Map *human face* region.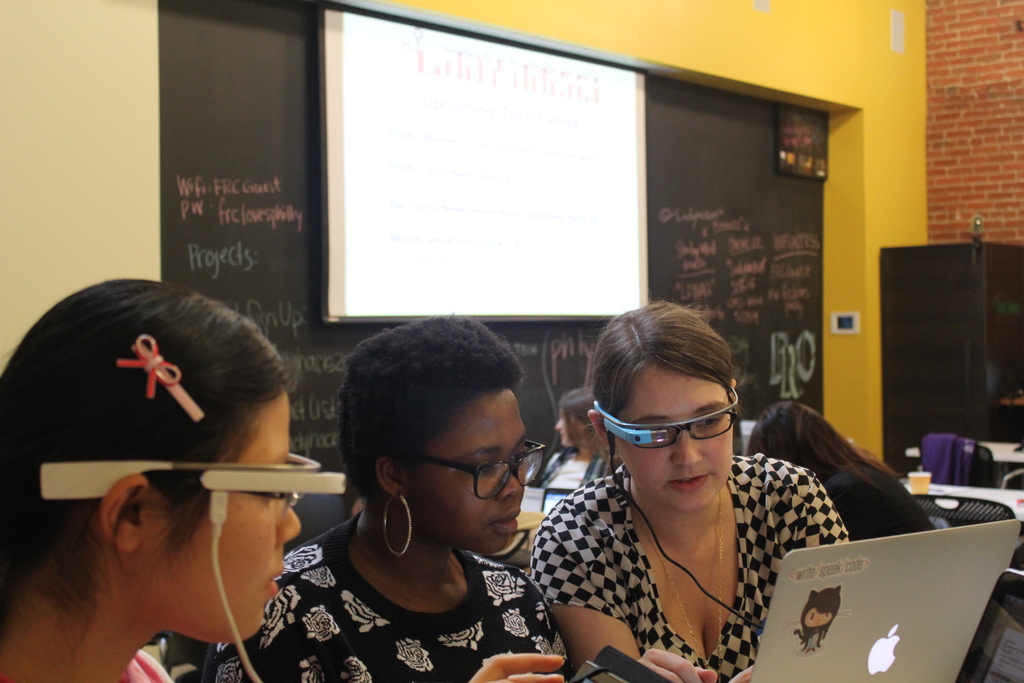
Mapped to bbox=[555, 410, 579, 447].
